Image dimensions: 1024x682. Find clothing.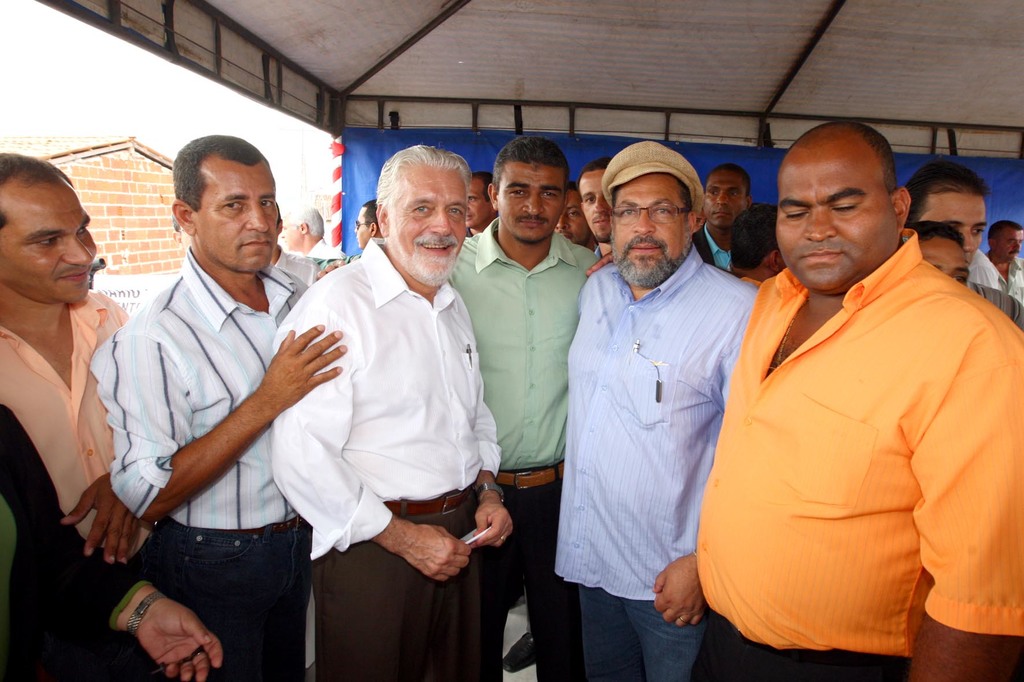
<box>705,234,1006,663</box>.
